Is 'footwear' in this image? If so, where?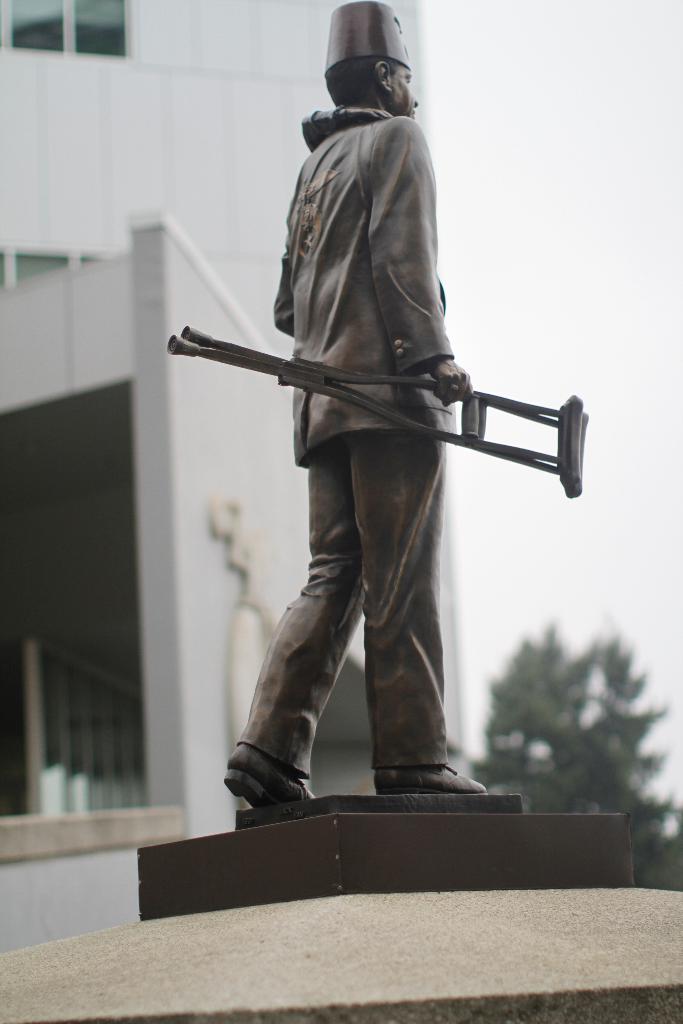
Yes, at bbox=[373, 763, 486, 794].
